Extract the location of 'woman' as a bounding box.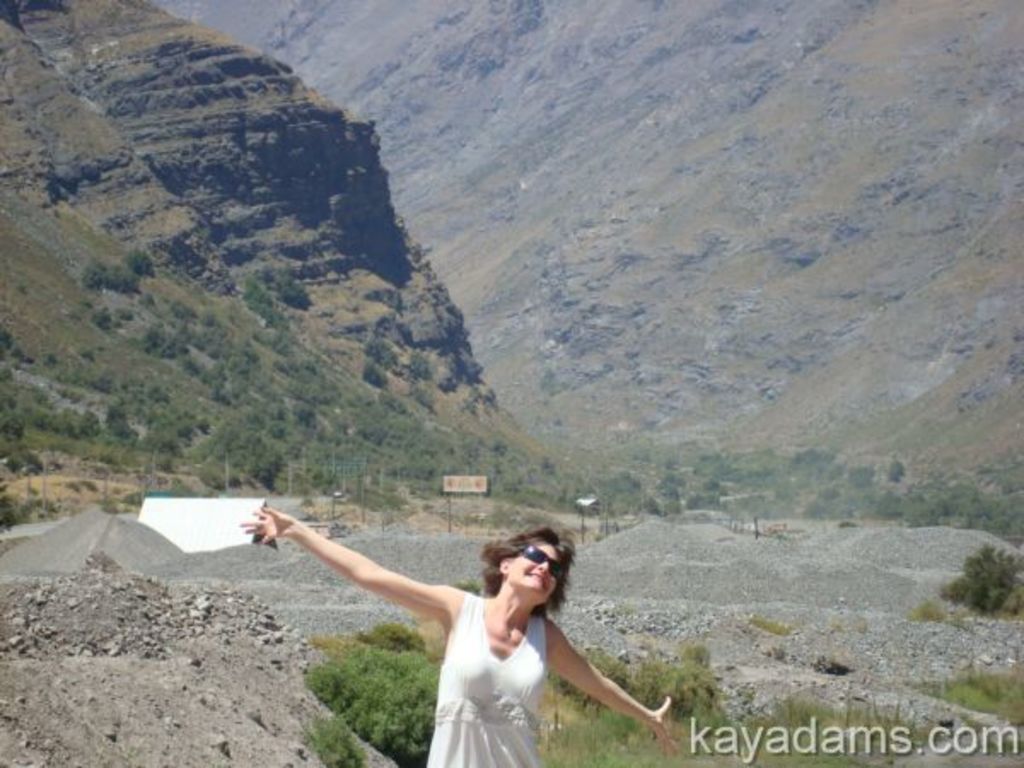
box=[237, 524, 686, 766].
